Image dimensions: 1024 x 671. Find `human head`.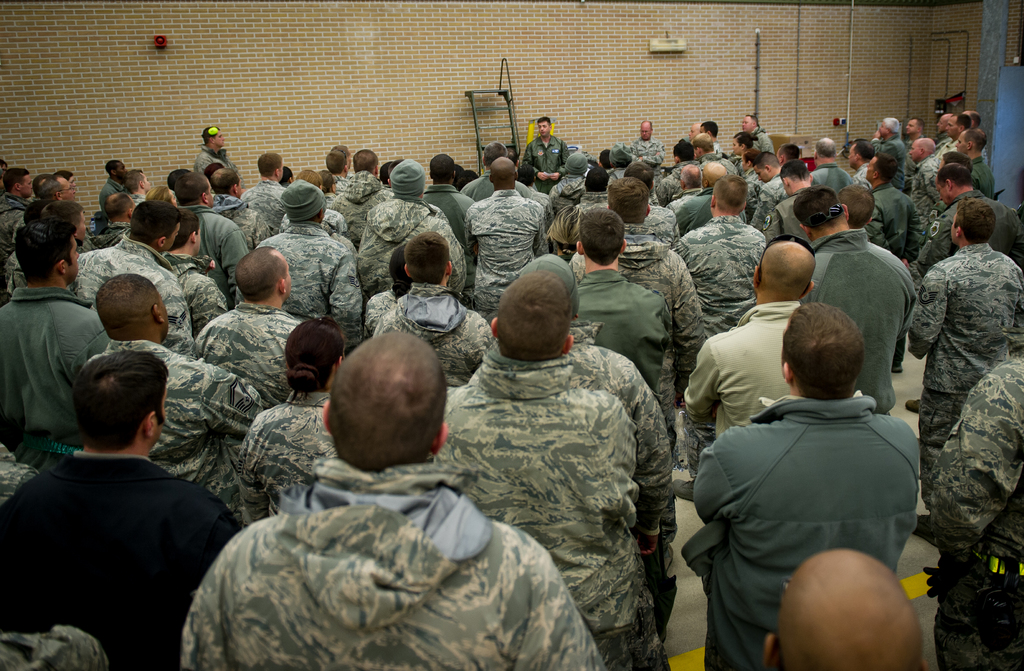
{"left": 935, "top": 166, "right": 973, "bottom": 212}.
